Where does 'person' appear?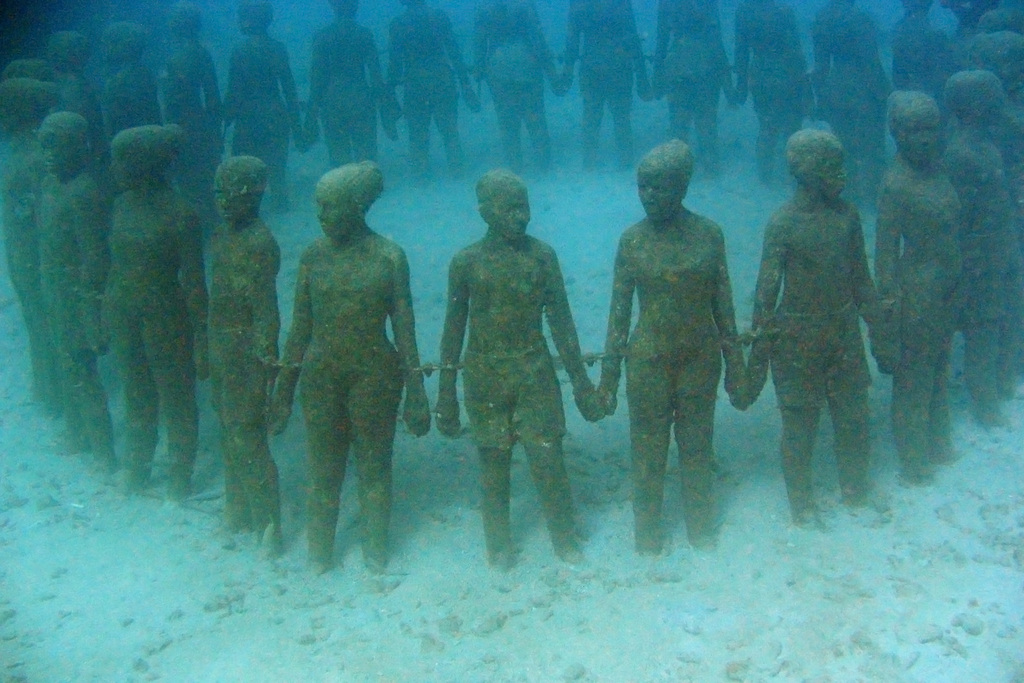
Appears at {"left": 648, "top": 0, "right": 737, "bottom": 170}.
